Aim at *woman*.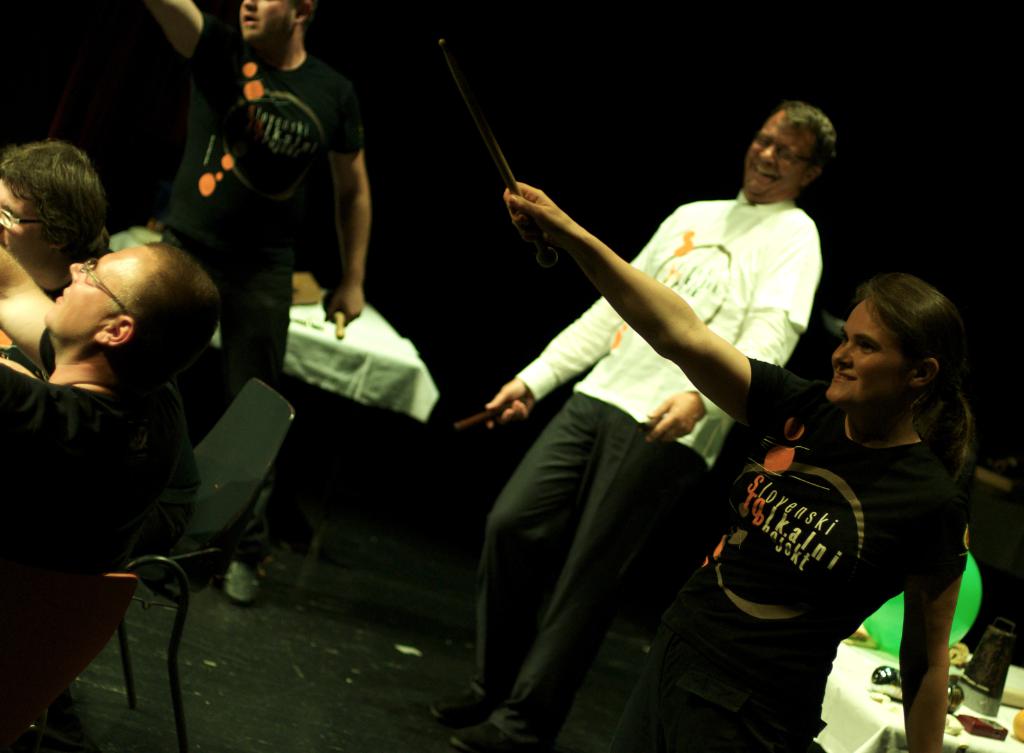
Aimed at detection(634, 222, 977, 734).
